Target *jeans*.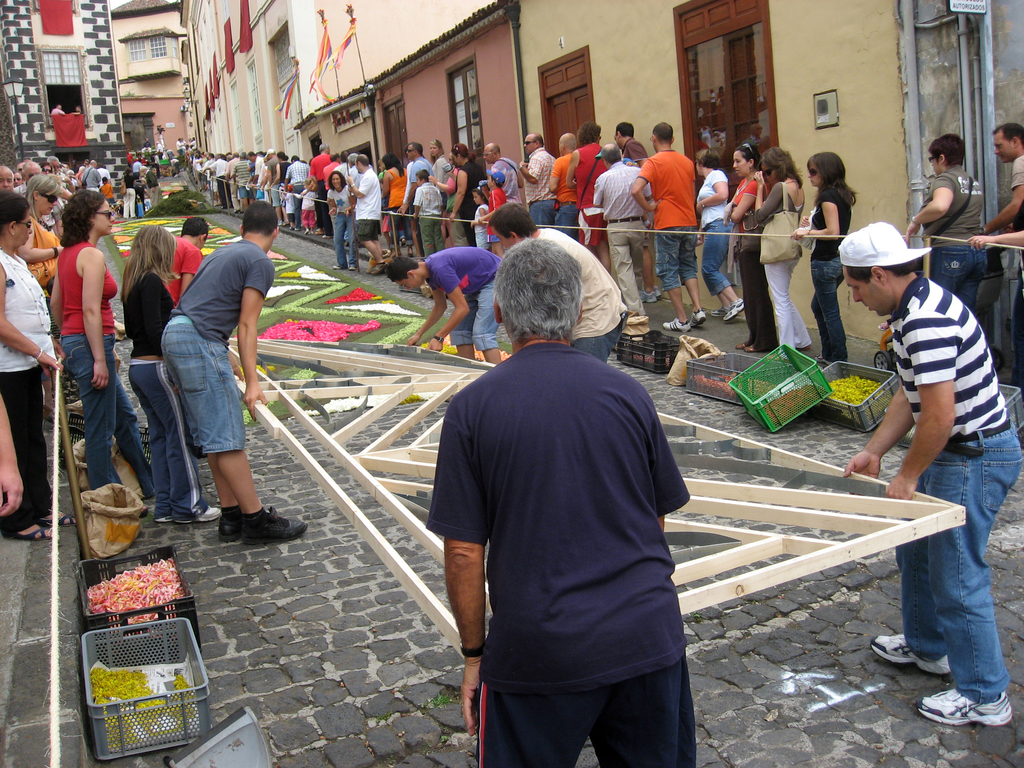
Target region: [left=895, top=469, right=1016, bottom=732].
